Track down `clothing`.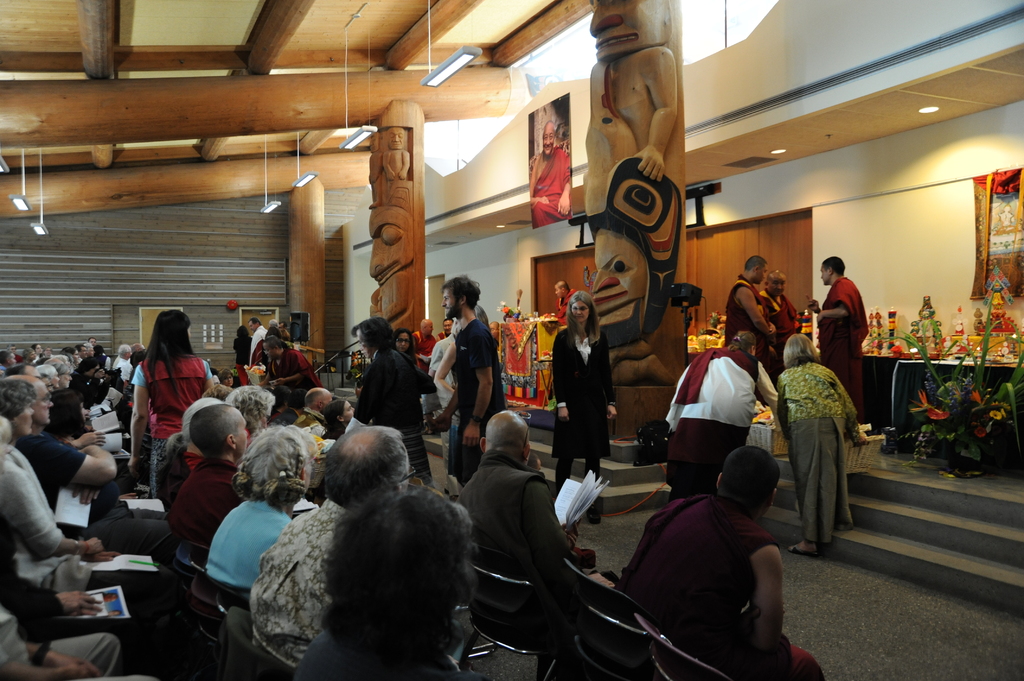
Tracked to <region>819, 272, 871, 403</region>.
